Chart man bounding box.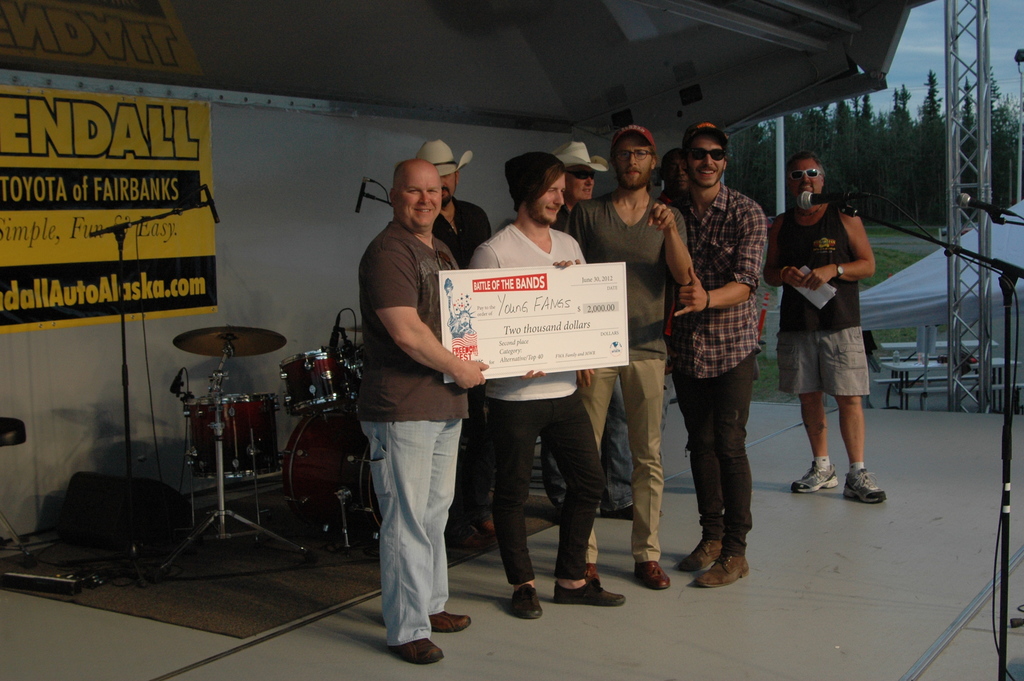
Charted: bbox(531, 136, 630, 530).
